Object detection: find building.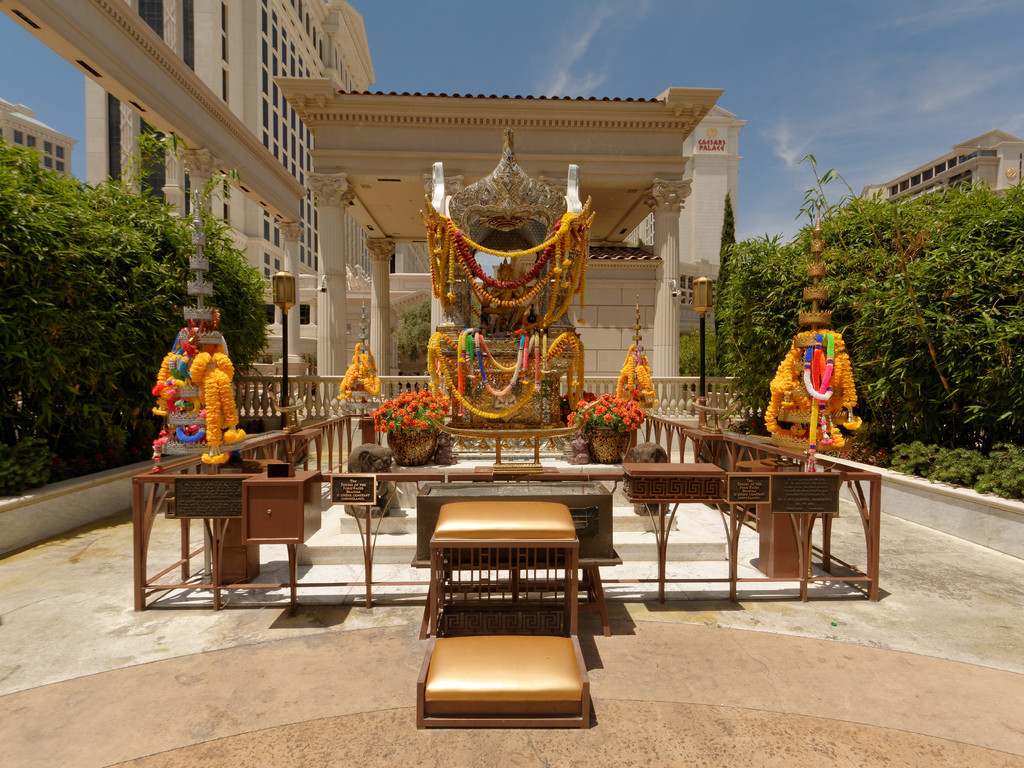
[x1=0, y1=98, x2=78, y2=181].
